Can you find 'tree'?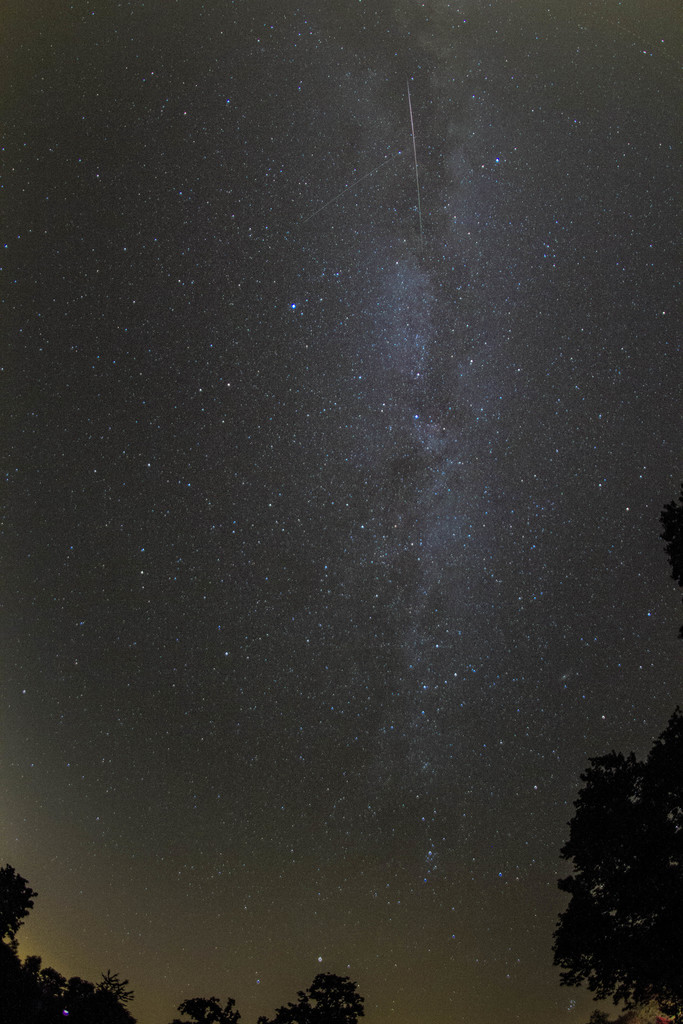
Yes, bounding box: 0 868 140 1023.
